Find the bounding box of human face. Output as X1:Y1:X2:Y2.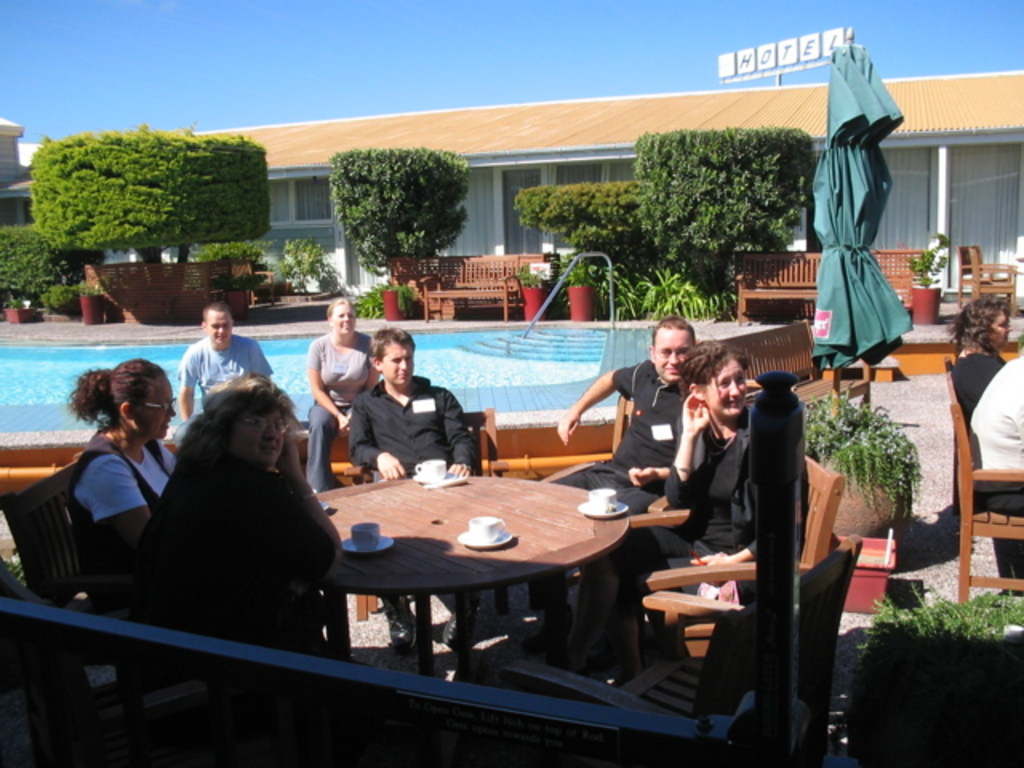
654:330:691:381.
